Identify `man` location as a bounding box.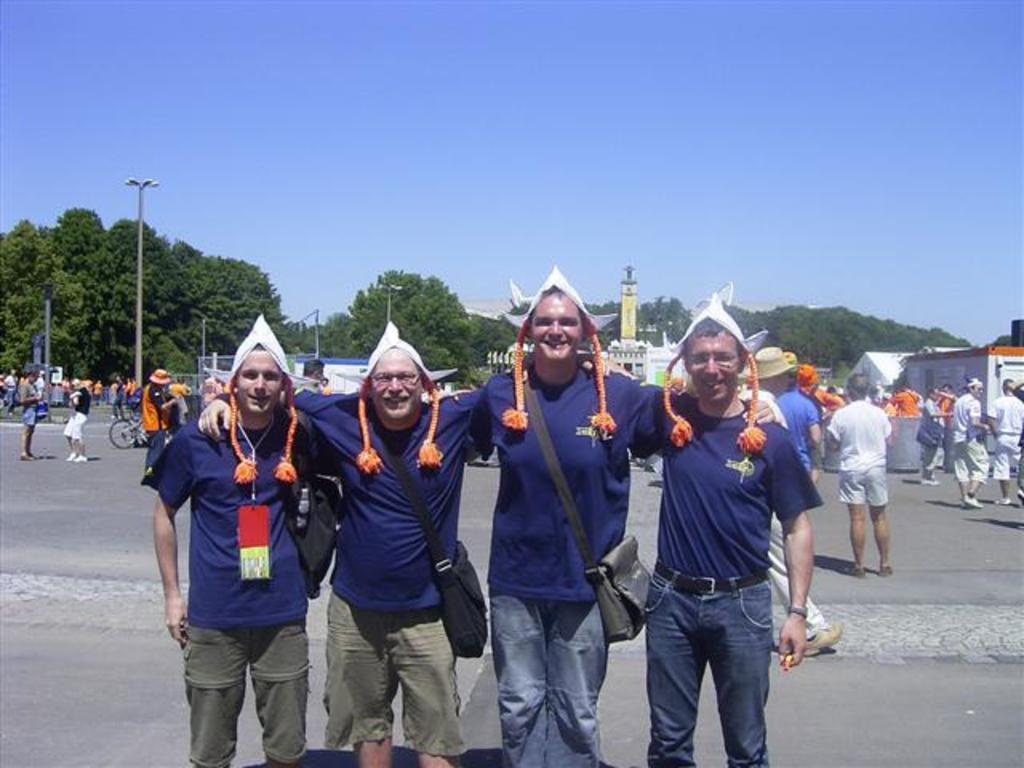
bbox(826, 366, 896, 579).
